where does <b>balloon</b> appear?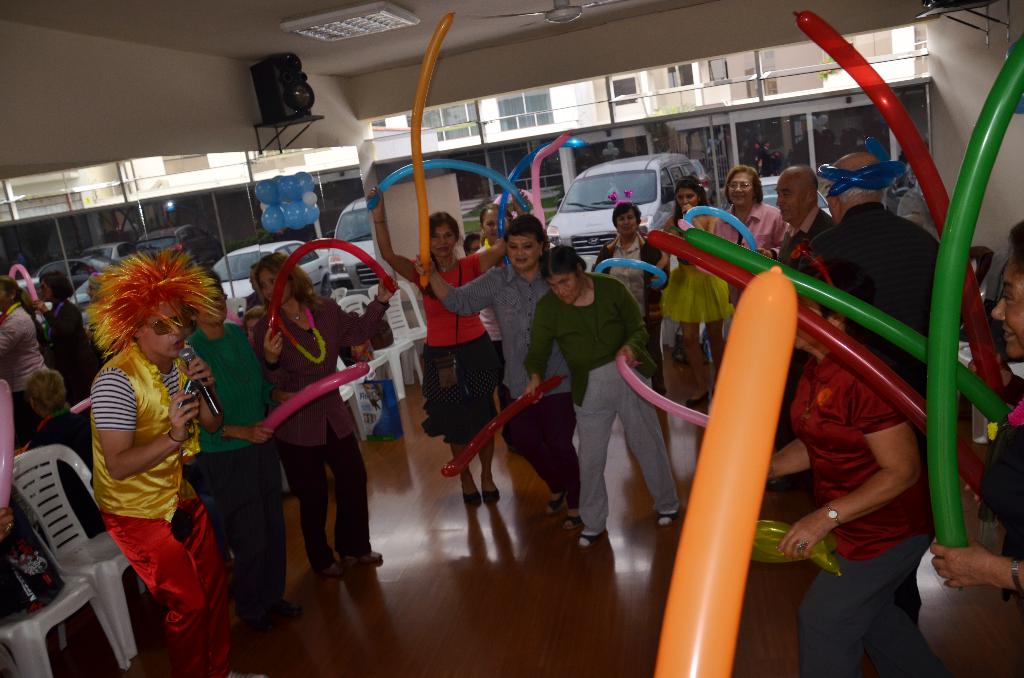
Appears at rect(442, 374, 572, 476).
